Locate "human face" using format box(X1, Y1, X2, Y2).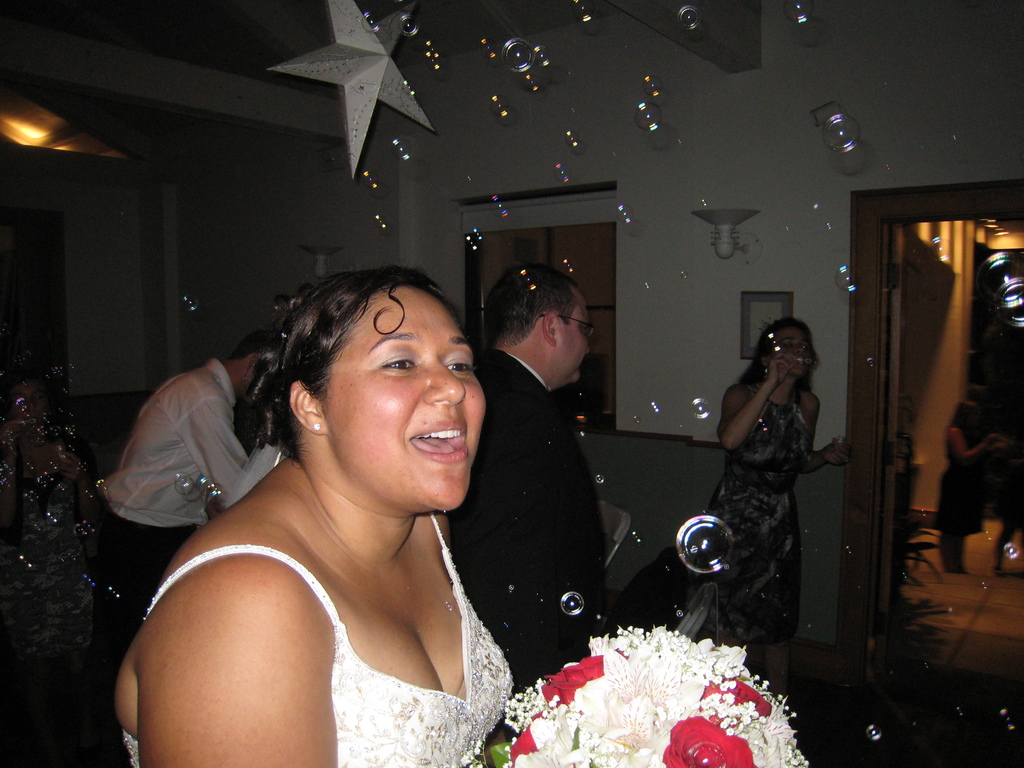
box(771, 331, 812, 377).
